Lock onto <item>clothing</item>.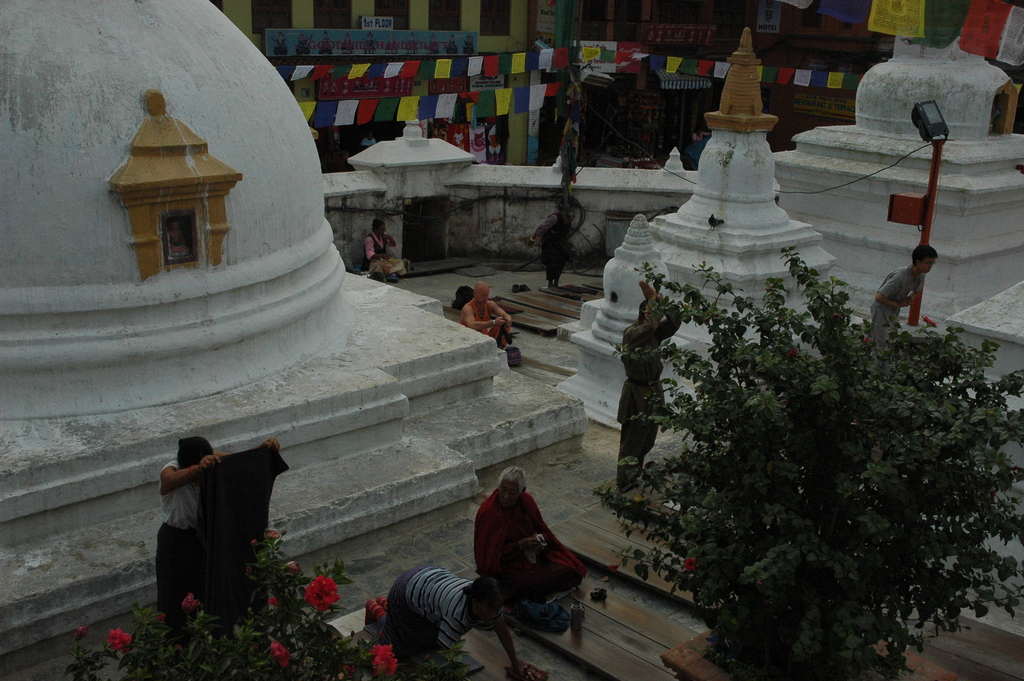
Locked: pyautogui.locateOnScreen(871, 263, 915, 334).
